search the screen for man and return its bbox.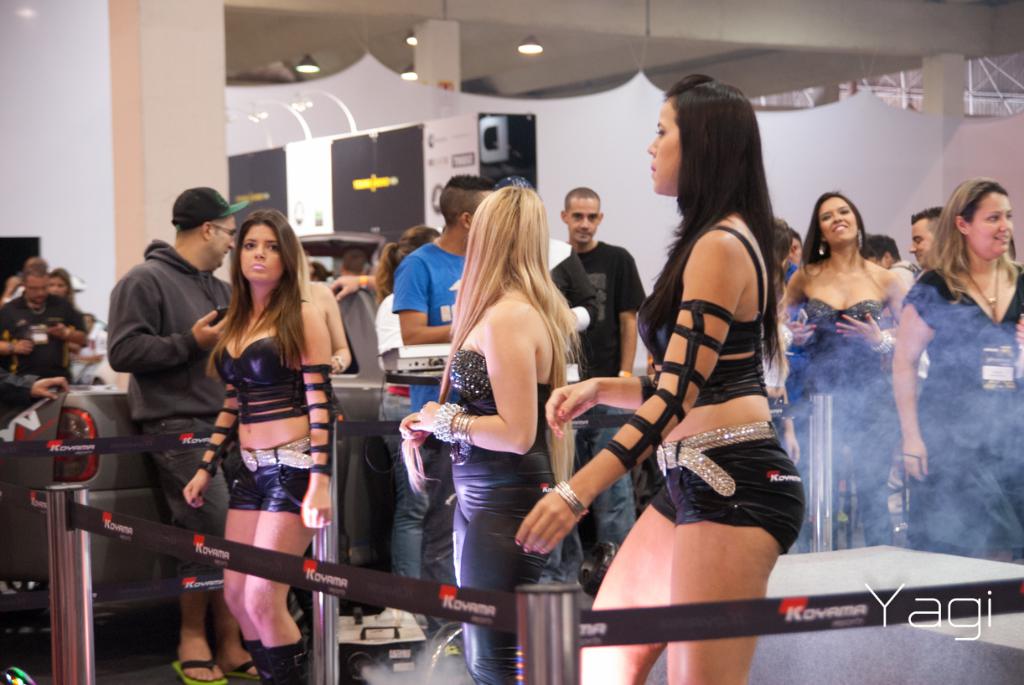
Found: (908, 209, 968, 281).
